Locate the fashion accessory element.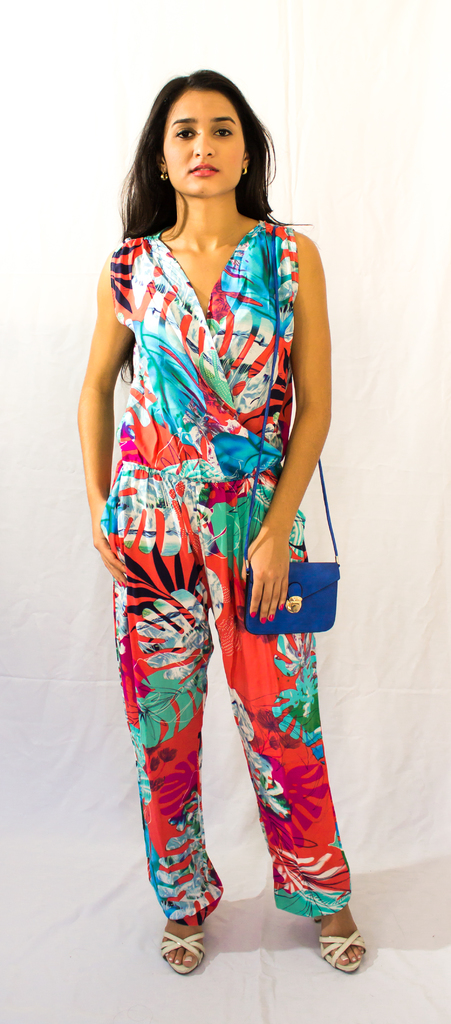
Element bbox: left=236, top=220, right=340, bottom=640.
